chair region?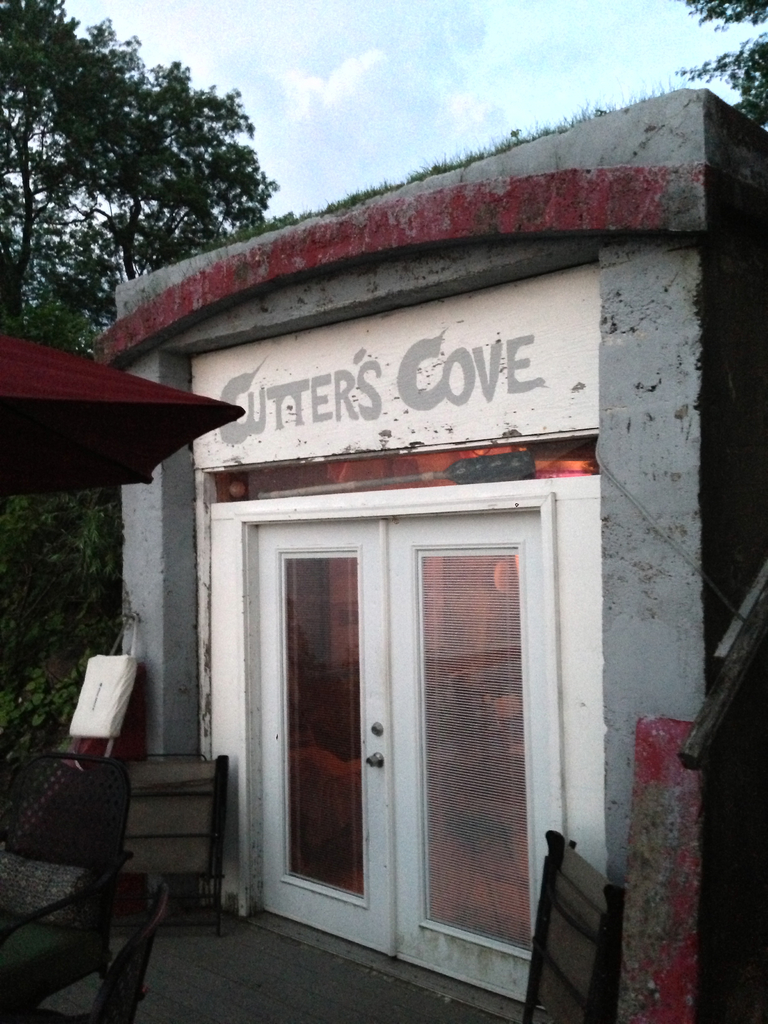
Rect(0, 749, 135, 1023)
